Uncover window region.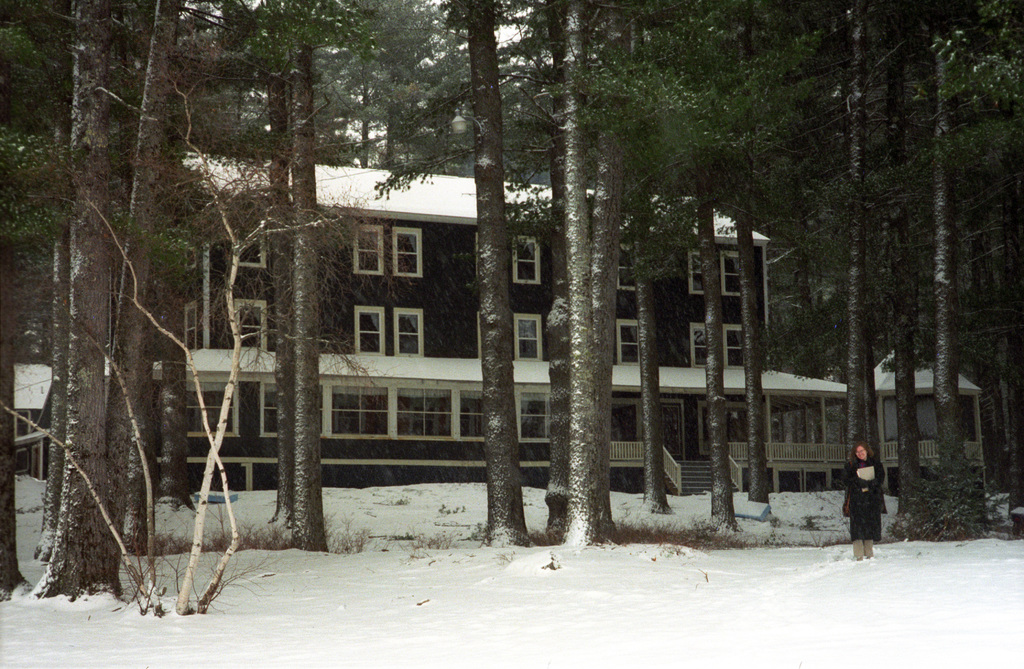
Uncovered: 725 328 742 371.
